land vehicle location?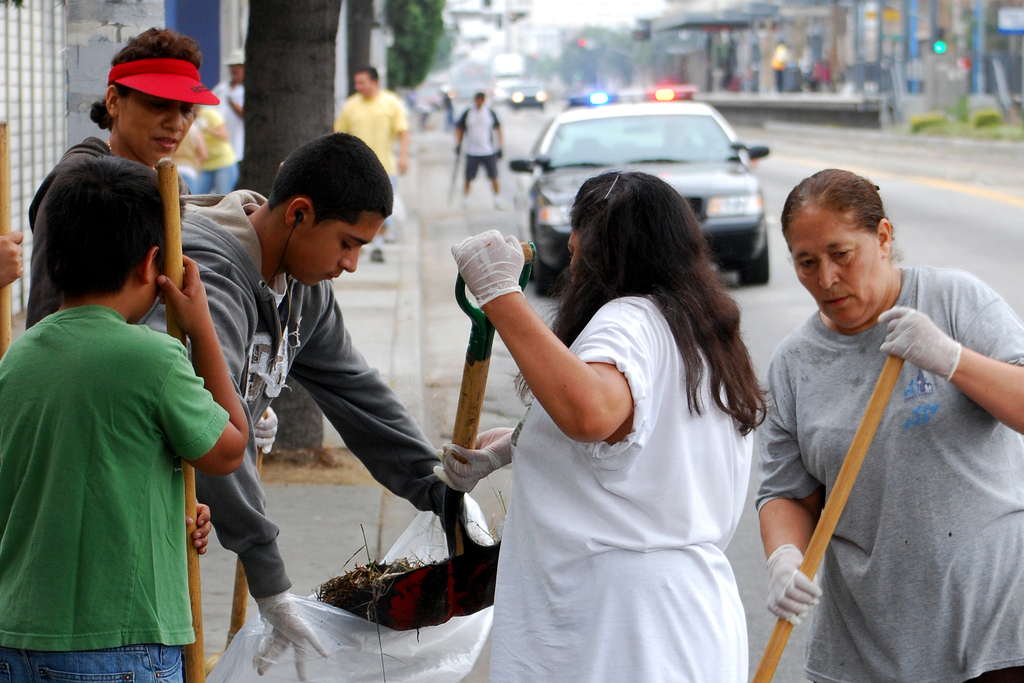
locate(509, 88, 767, 284)
